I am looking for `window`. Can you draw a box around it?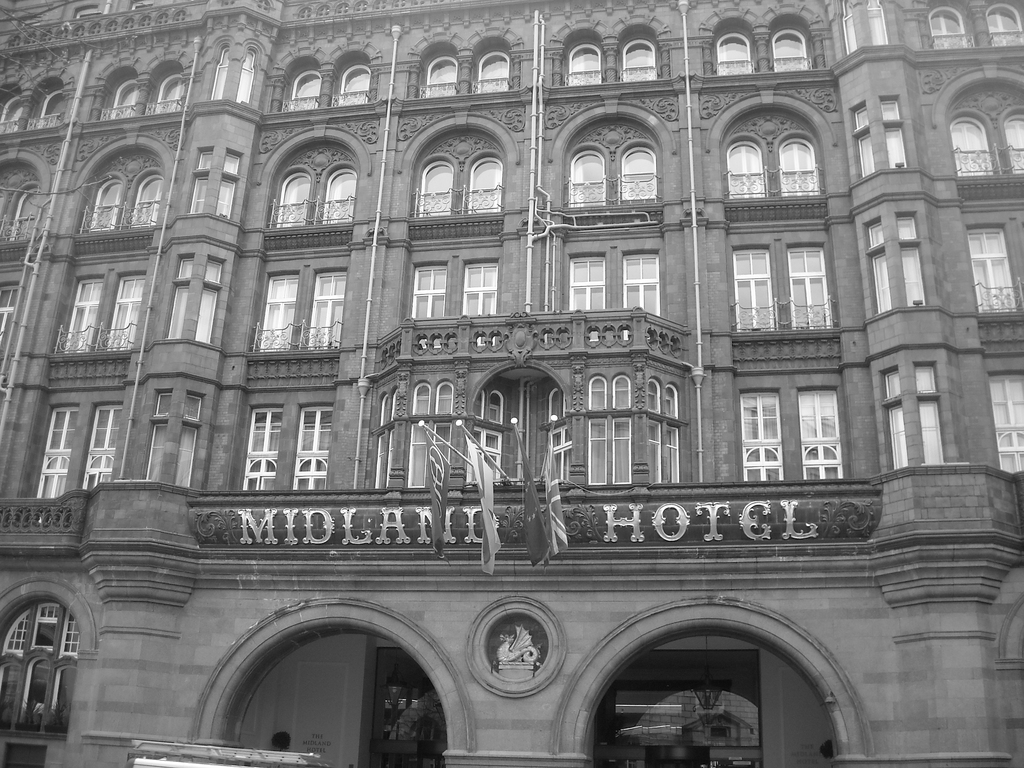
Sure, the bounding box is rect(711, 13, 756, 79).
